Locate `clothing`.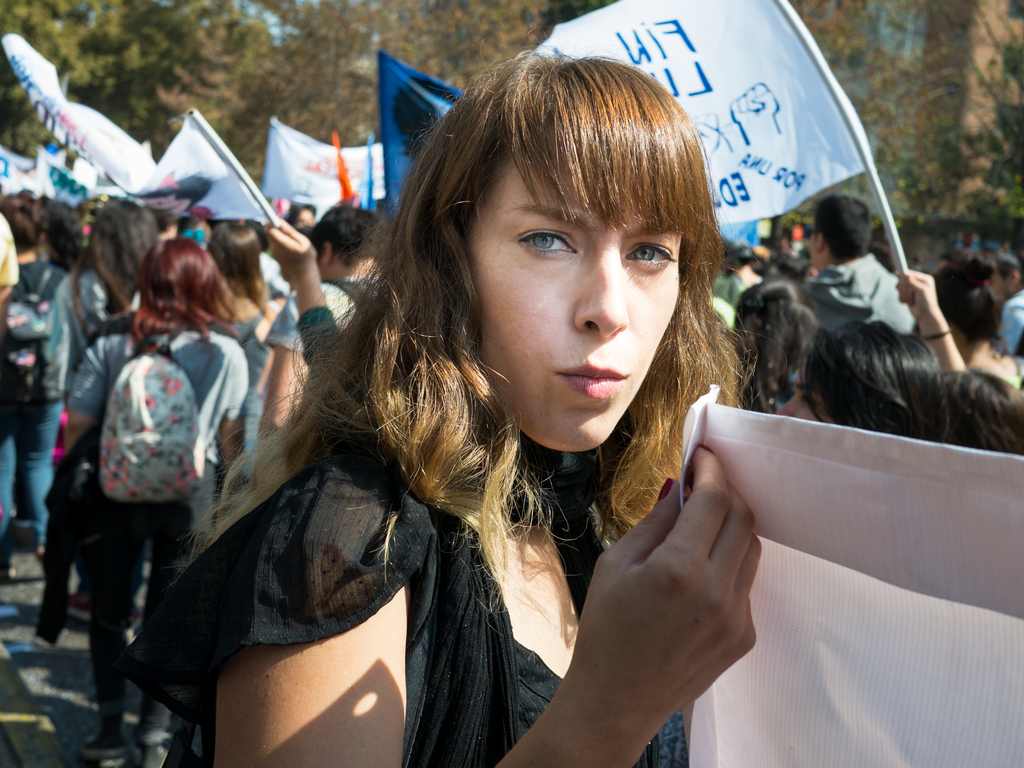
Bounding box: <region>68, 328, 250, 729</region>.
